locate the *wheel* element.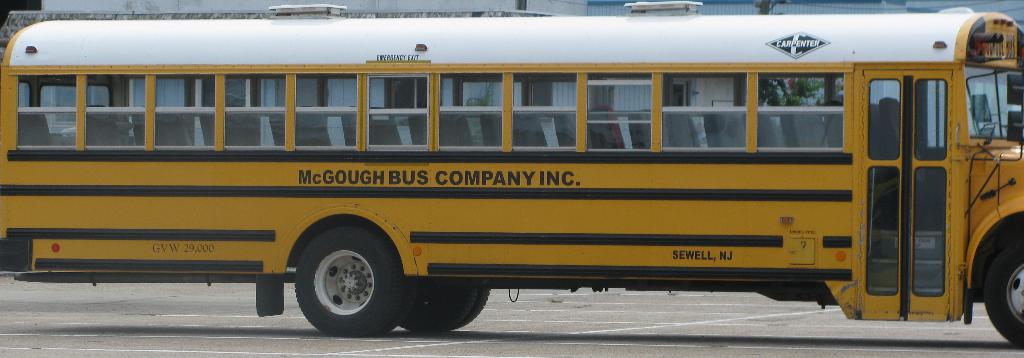
Element bbox: crop(456, 286, 489, 329).
